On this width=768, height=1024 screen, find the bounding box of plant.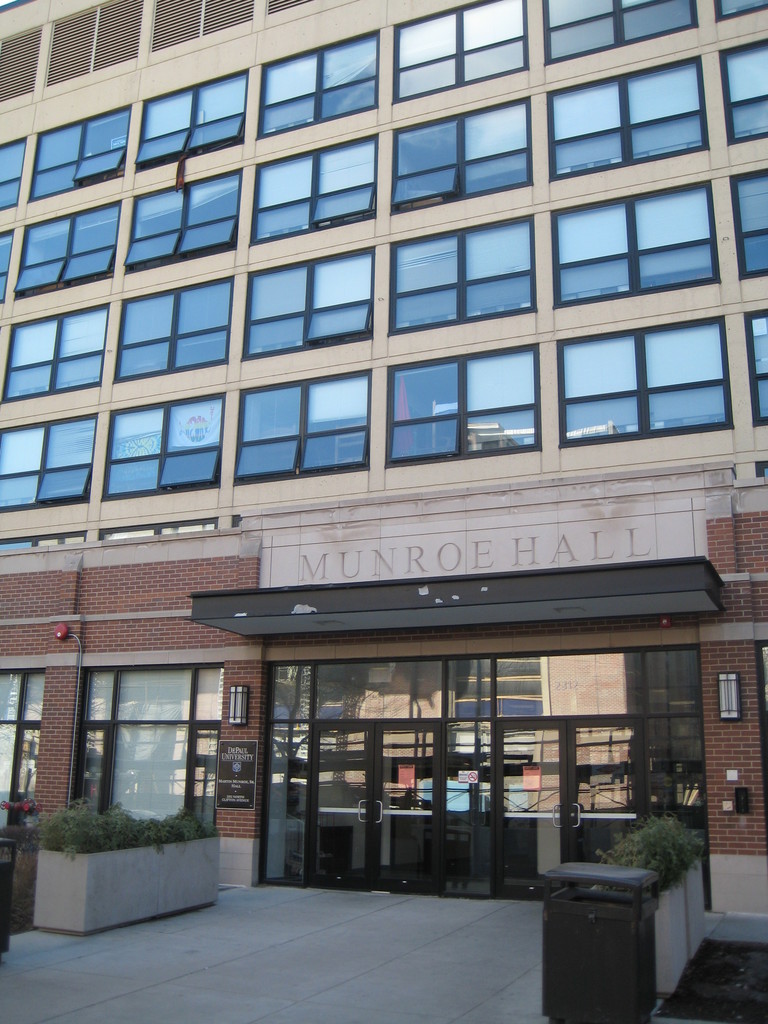
Bounding box: detection(569, 809, 717, 908).
